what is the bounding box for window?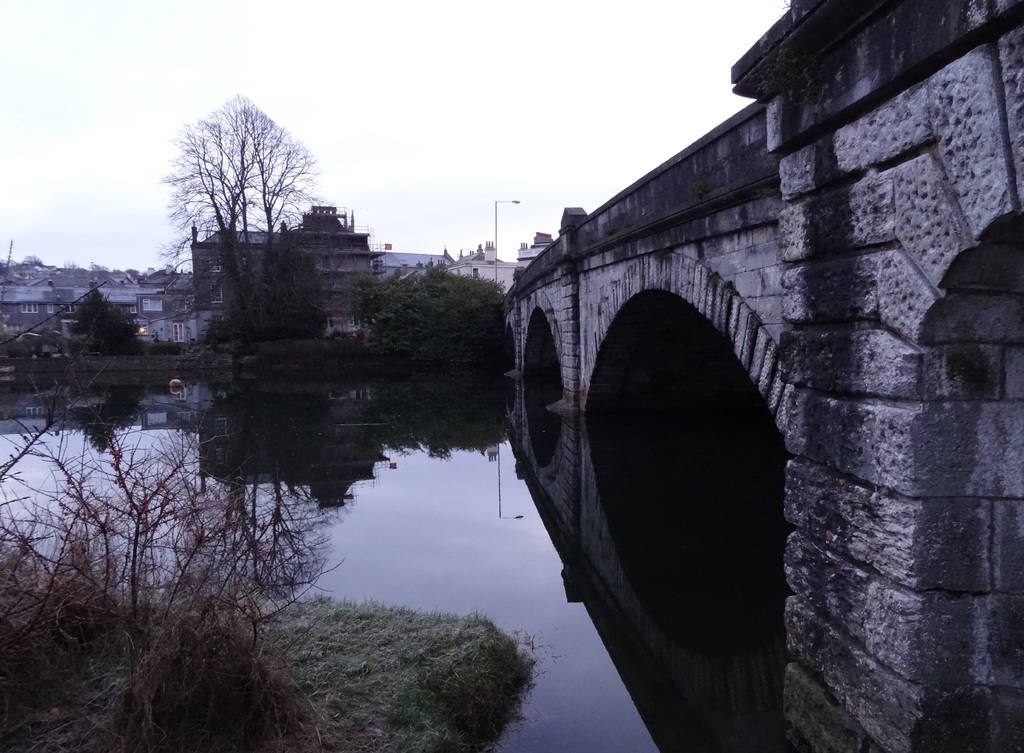
(207,281,222,304).
